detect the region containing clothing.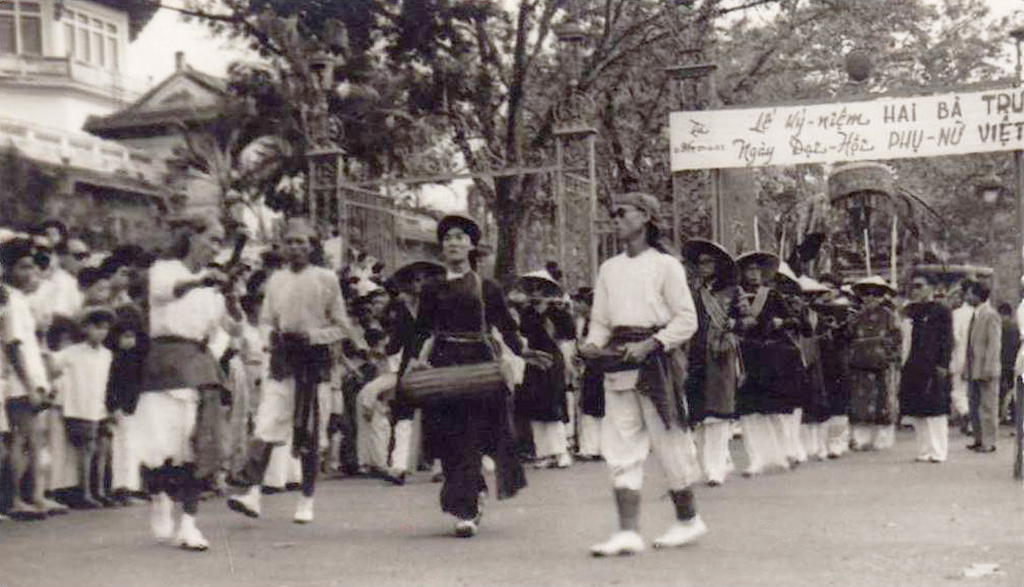
bbox=[580, 200, 710, 522].
